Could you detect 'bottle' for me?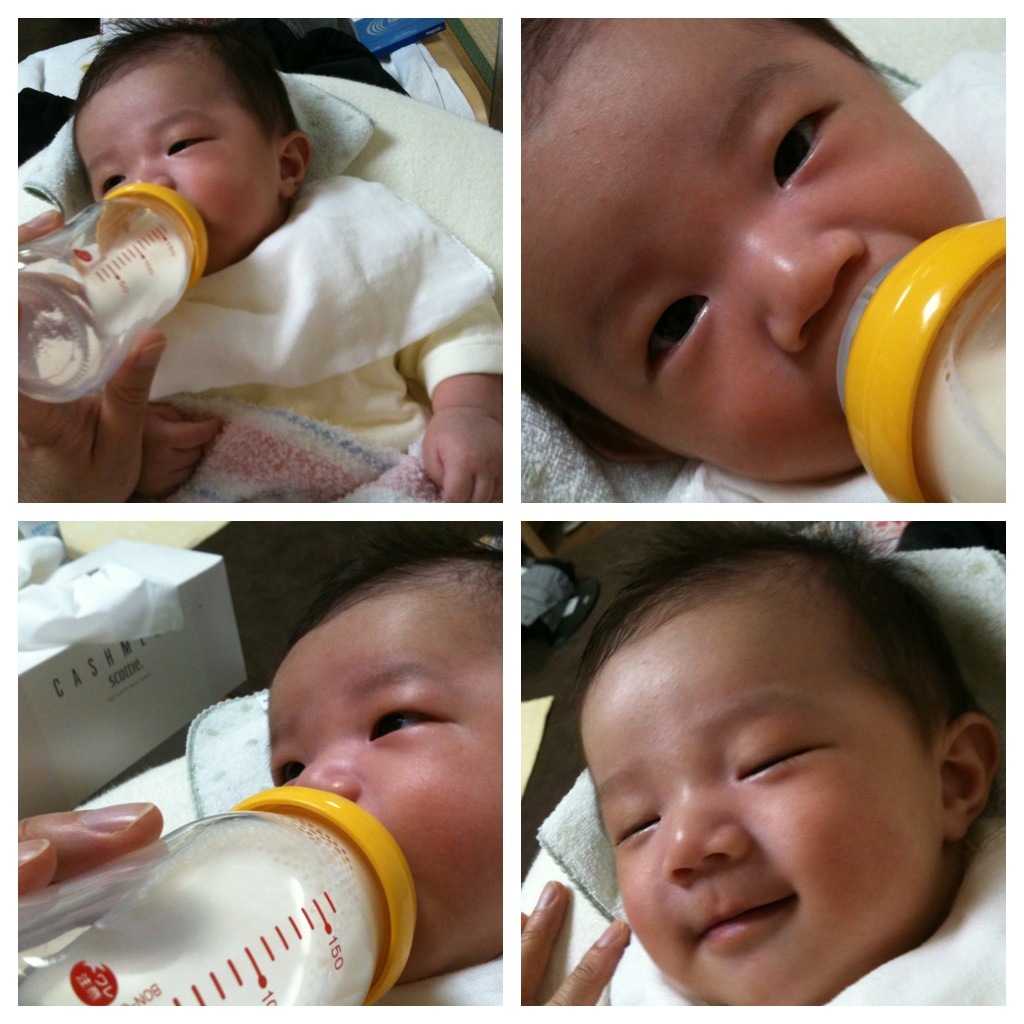
Detection result: crop(16, 785, 415, 1007).
